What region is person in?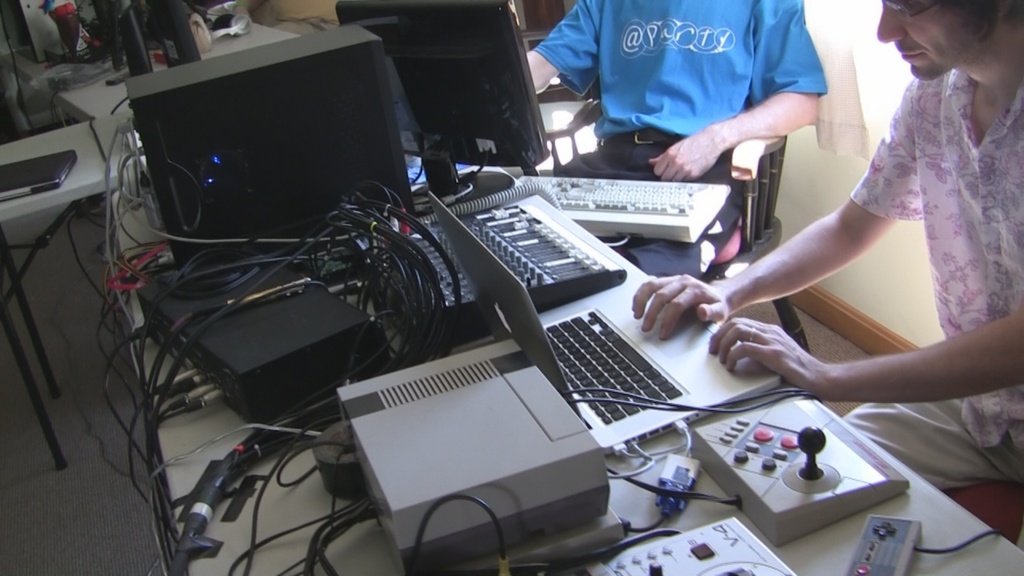
box=[748, 0, 1012, 457].
